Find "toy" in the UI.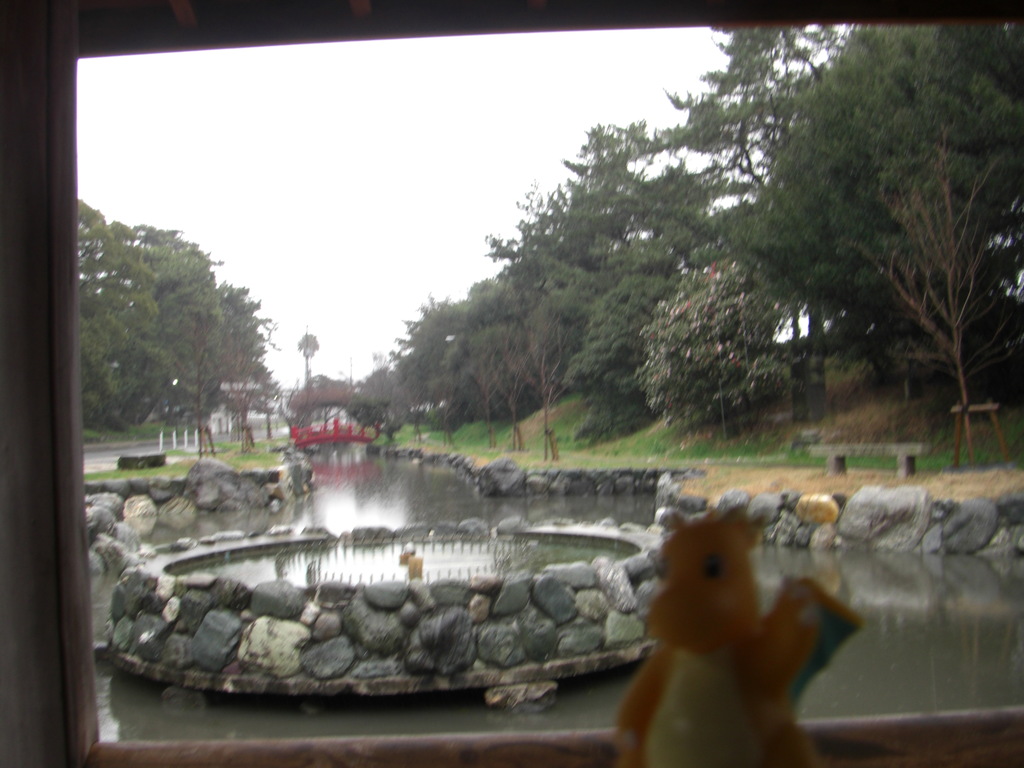
UI element at region(612, 502, 861, 765).
